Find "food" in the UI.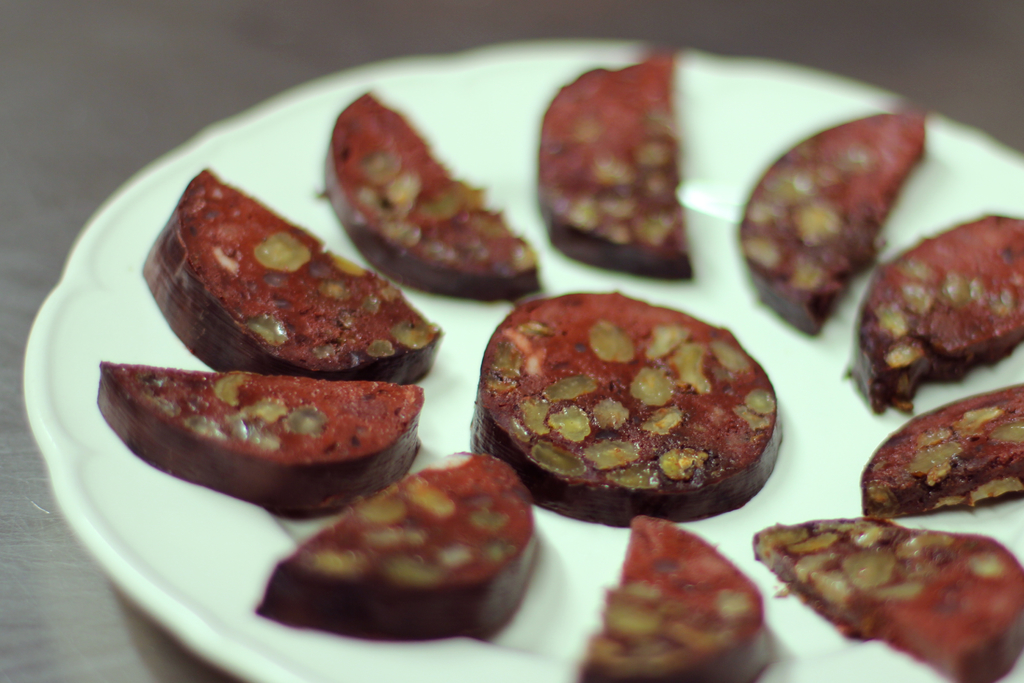
UI element at 88, 358, 425, 525.
